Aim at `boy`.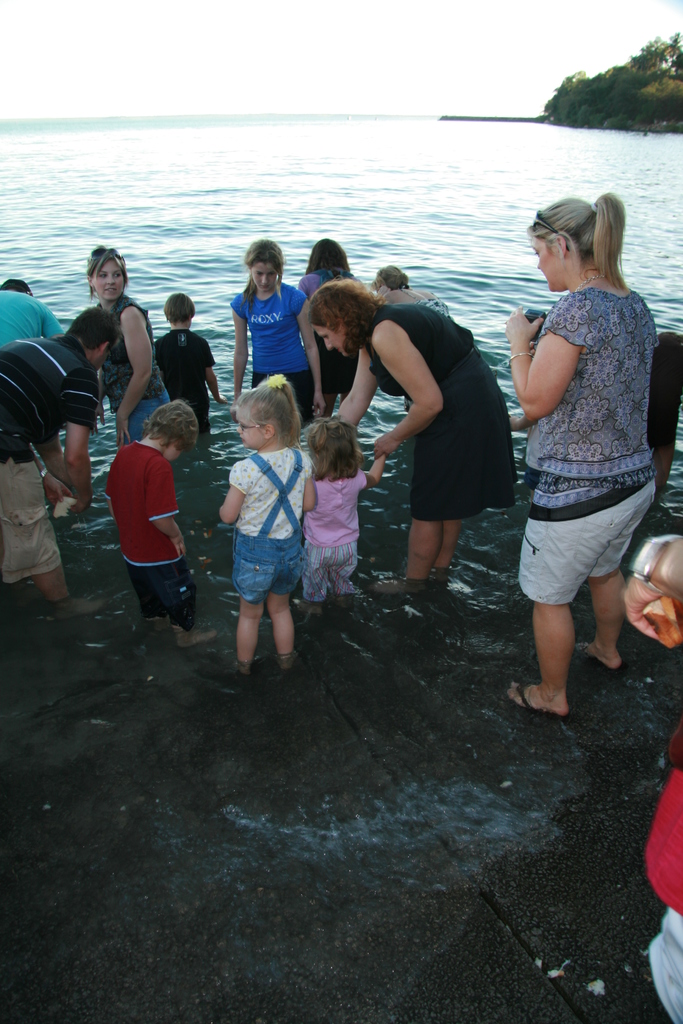
Aimed at detection(157, 294, 220, 445).
